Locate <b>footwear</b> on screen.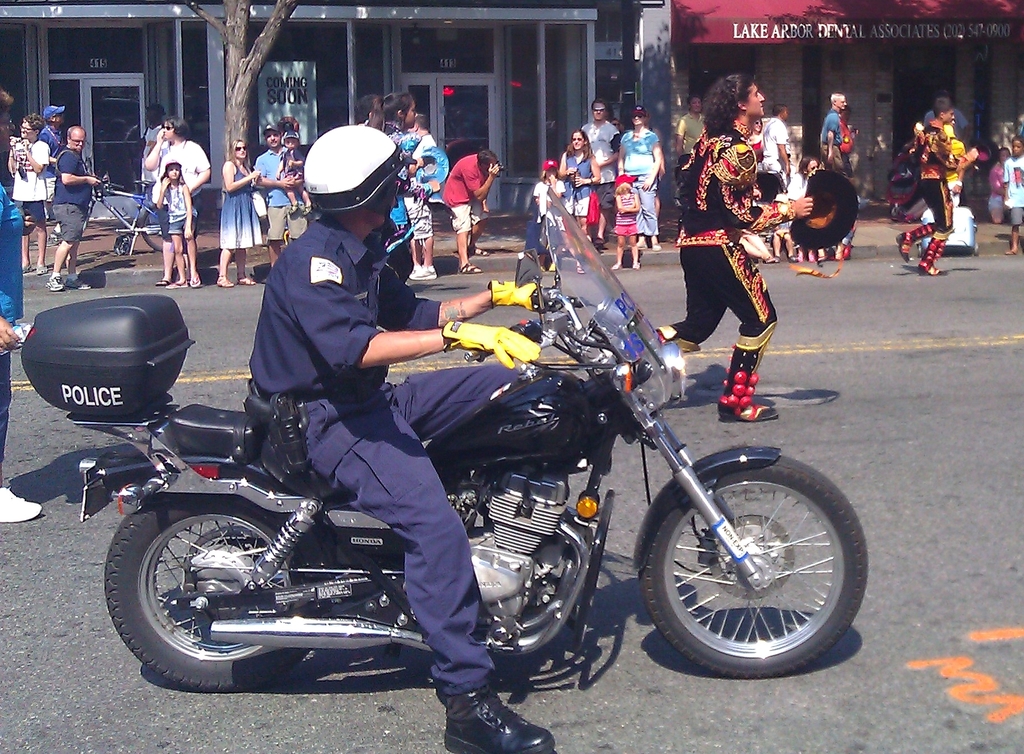
On screen at <region>47, 273, 63, 291</region>.
